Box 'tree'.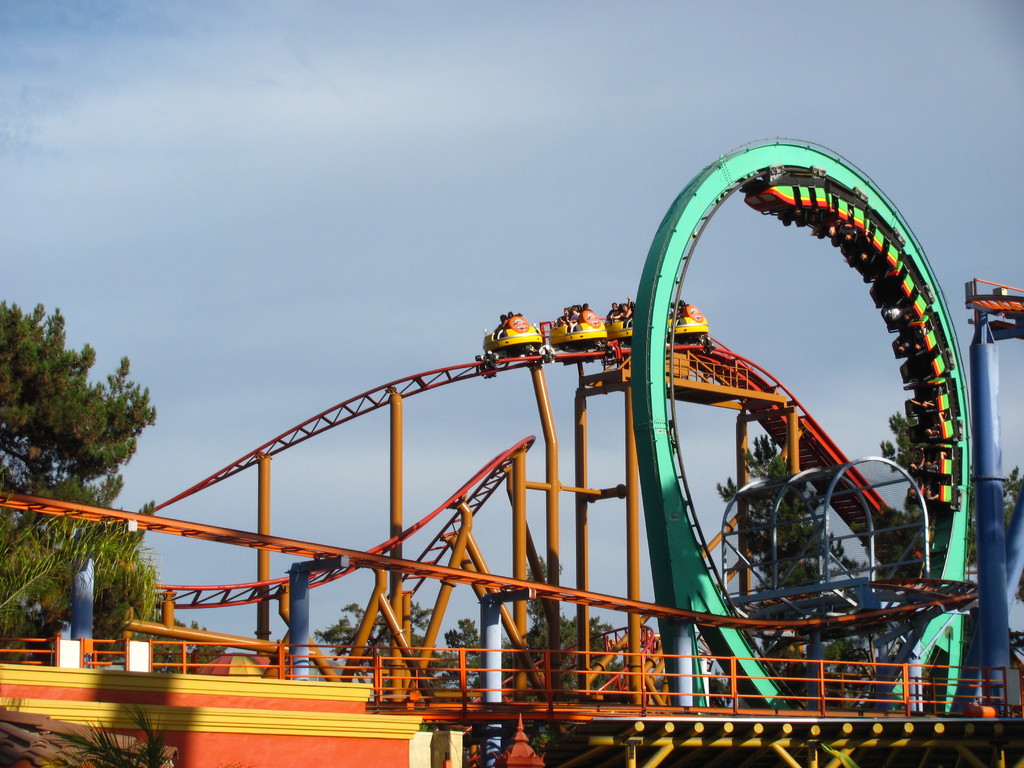
rect(497, 563, 624, 757).
